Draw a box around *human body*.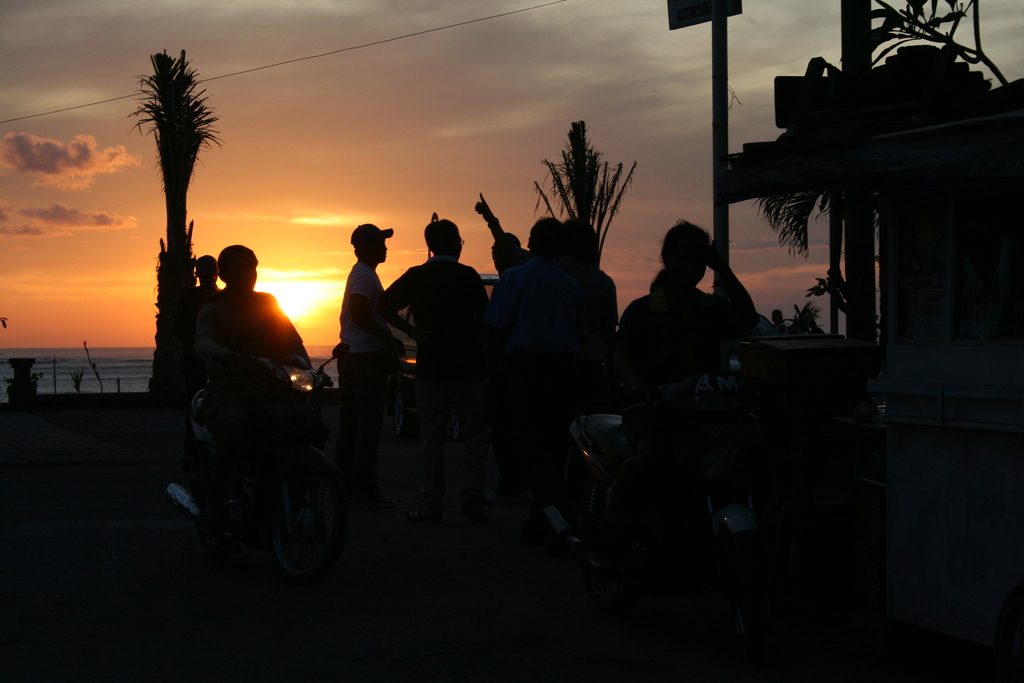
[x1=627, y1=220, x2=760, y2=425].
